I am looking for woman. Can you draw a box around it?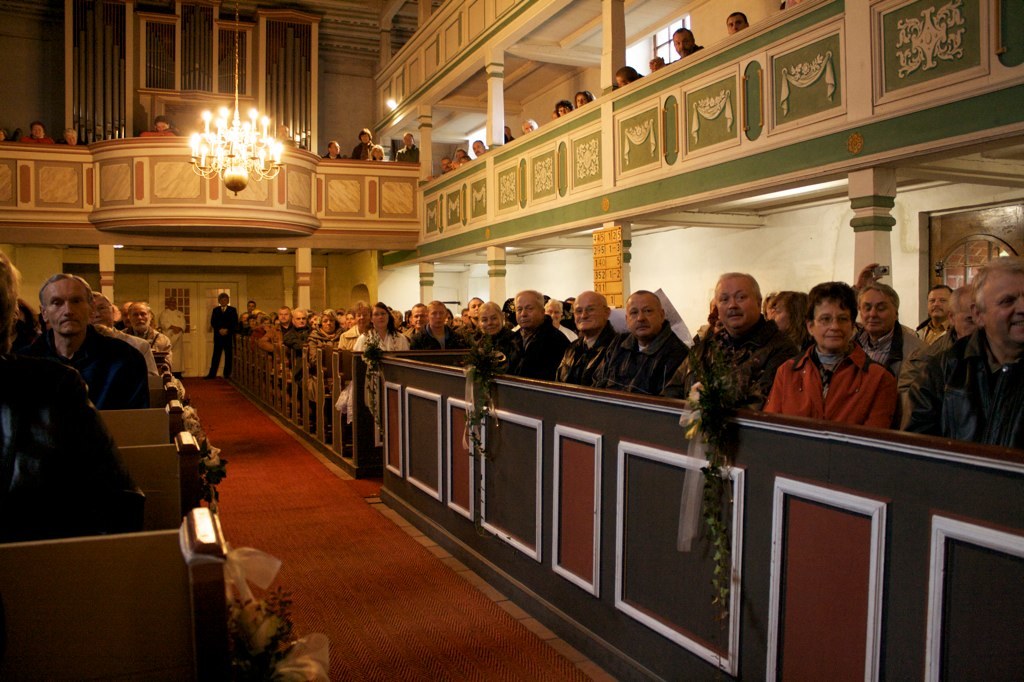
Sure, the bounding box is [x1=345, y1=309, x2=360, y2=327].
